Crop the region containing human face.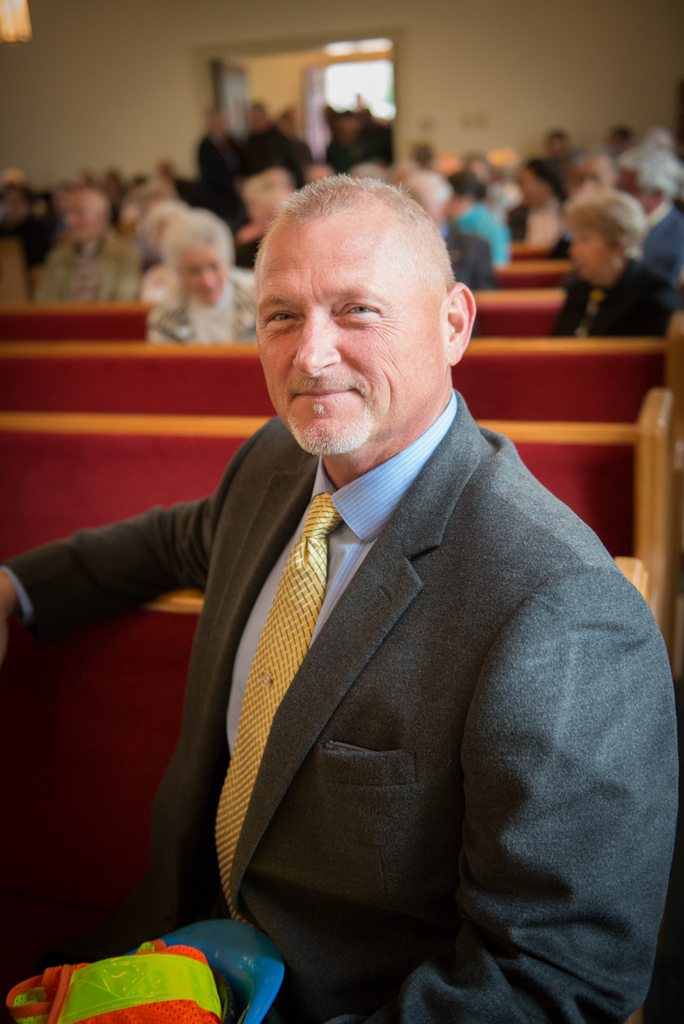
Crop region: BBox(253, 212, 435, 451).
